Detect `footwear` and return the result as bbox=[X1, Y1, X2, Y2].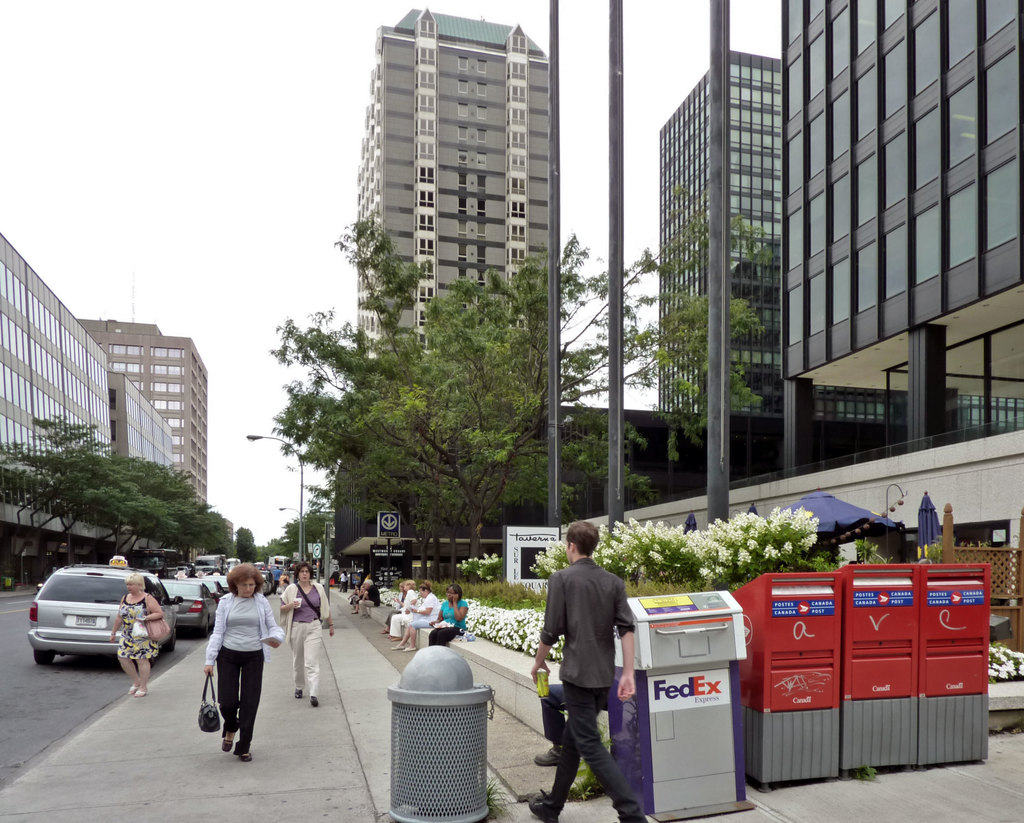
bbox=[530, 738, 566, 766].
